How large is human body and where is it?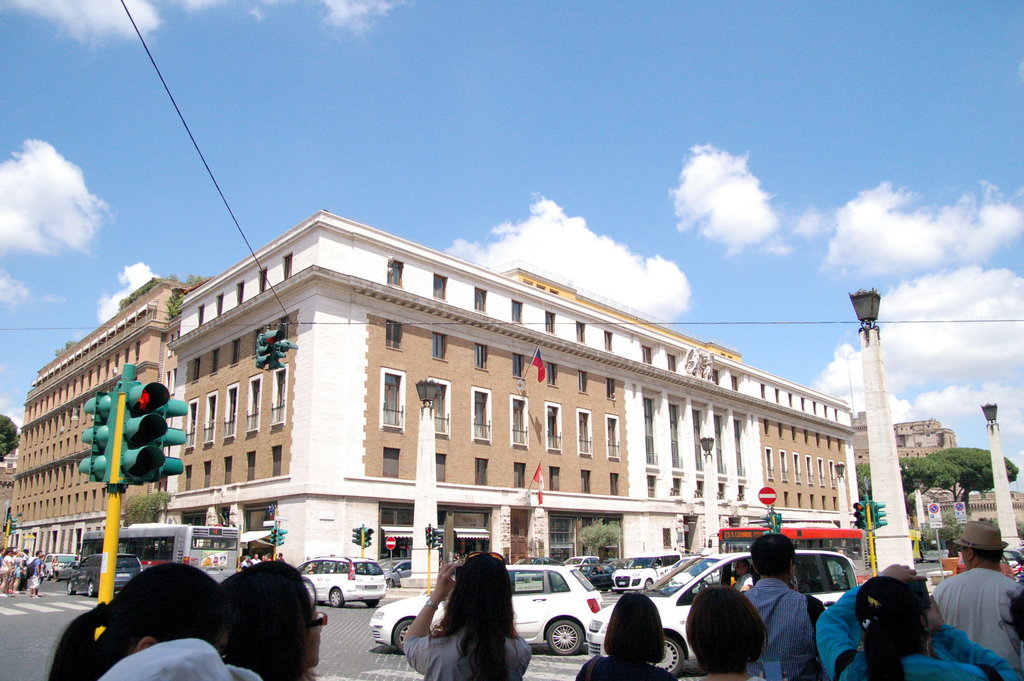
Bounding box: (815,563,1017,680).
